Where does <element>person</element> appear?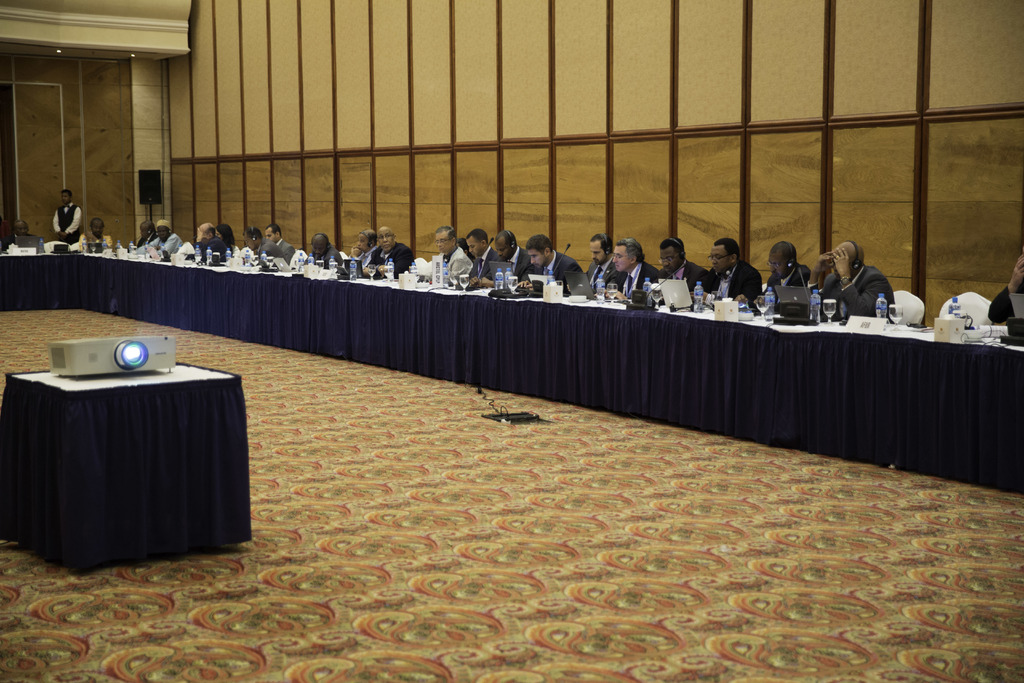
Appears at 78,215,108,256.
